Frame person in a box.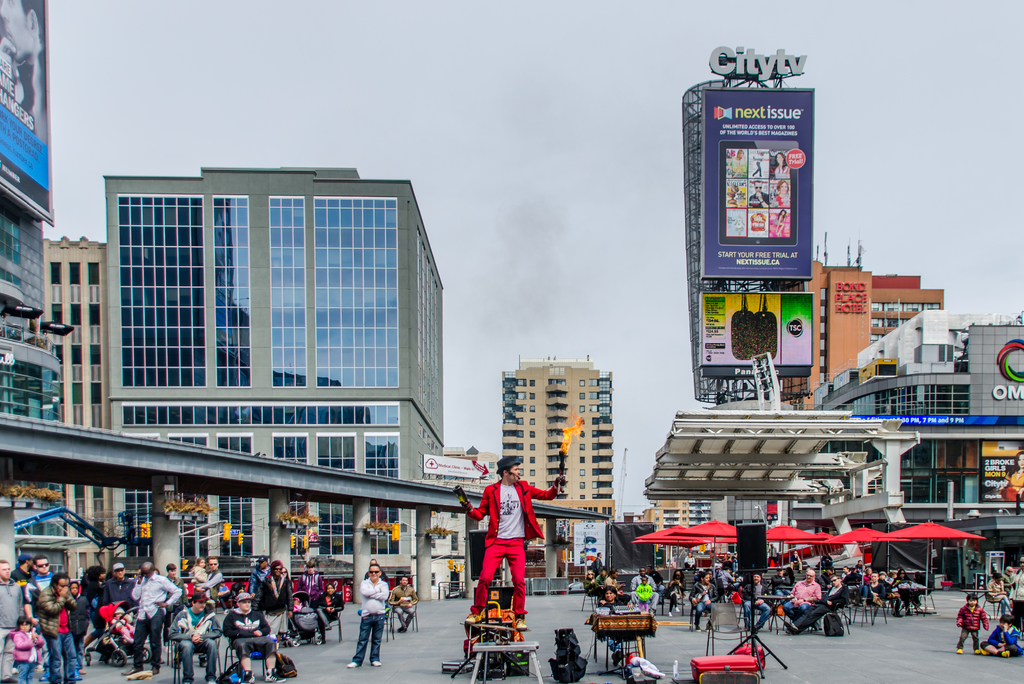
[1006,550,1023,615].
